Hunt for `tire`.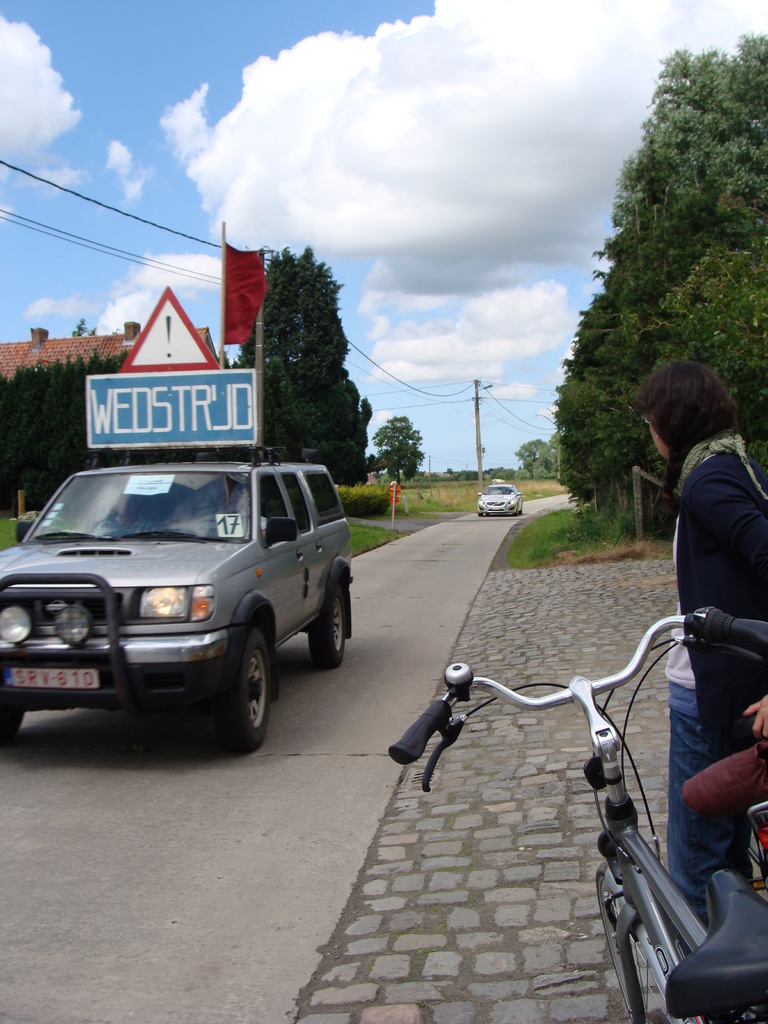
Hunted down at left=308, top=586, right=346, bottom=670.
